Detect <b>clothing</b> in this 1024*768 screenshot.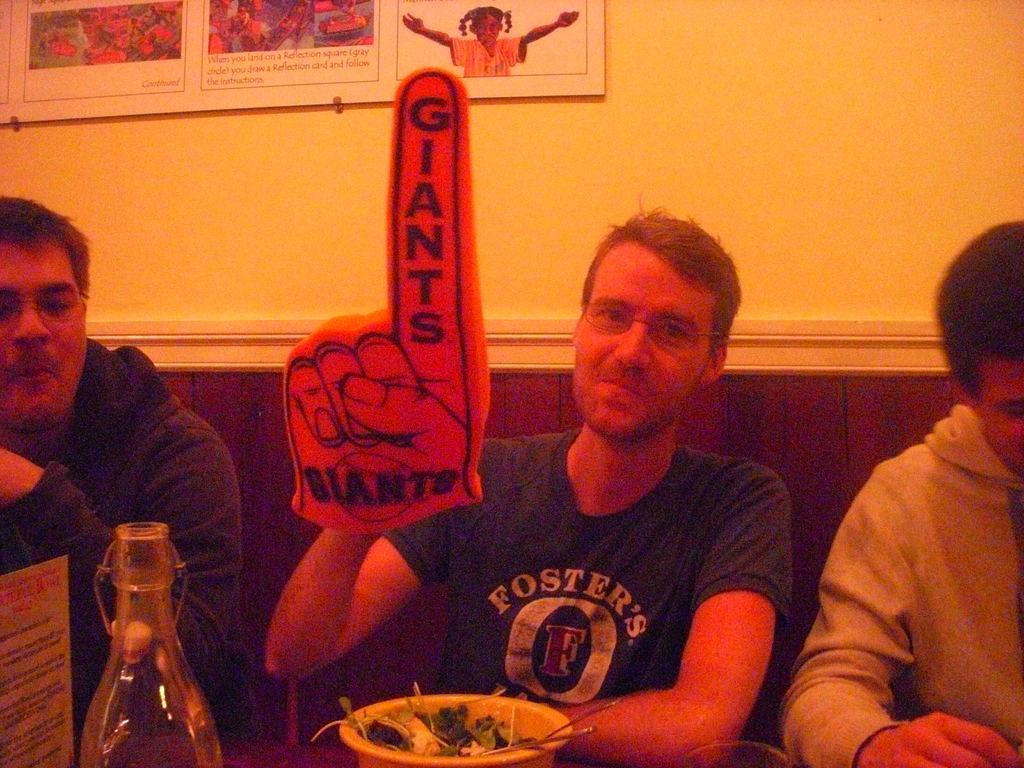
Detection: [left=387, top=419, right=809, bottom=767].
